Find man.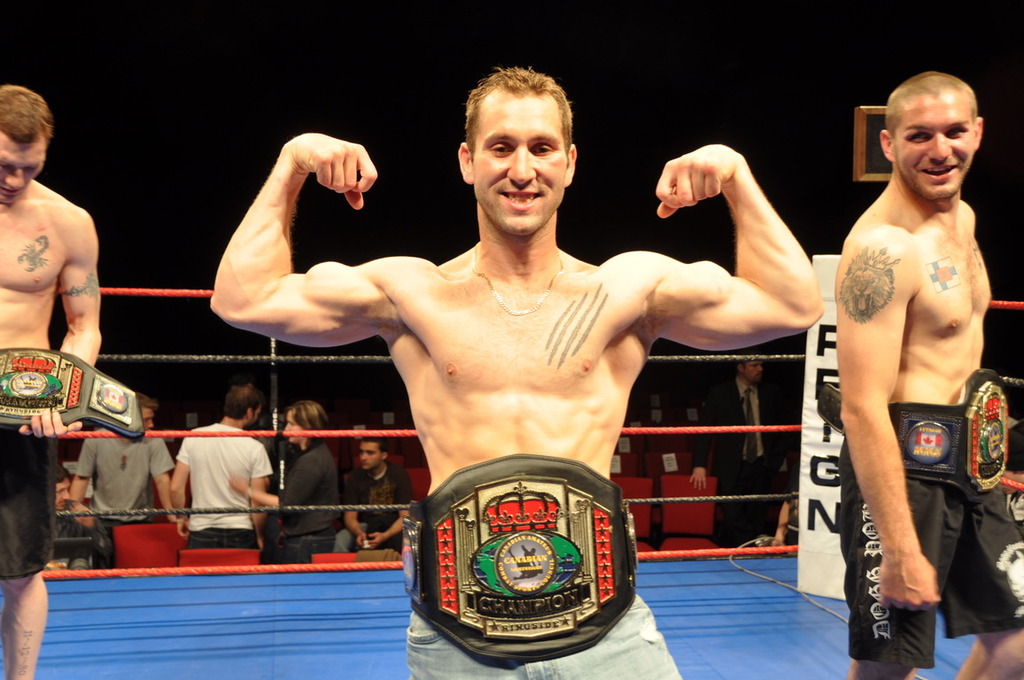
bbox=[0, 81, 102, 679].
